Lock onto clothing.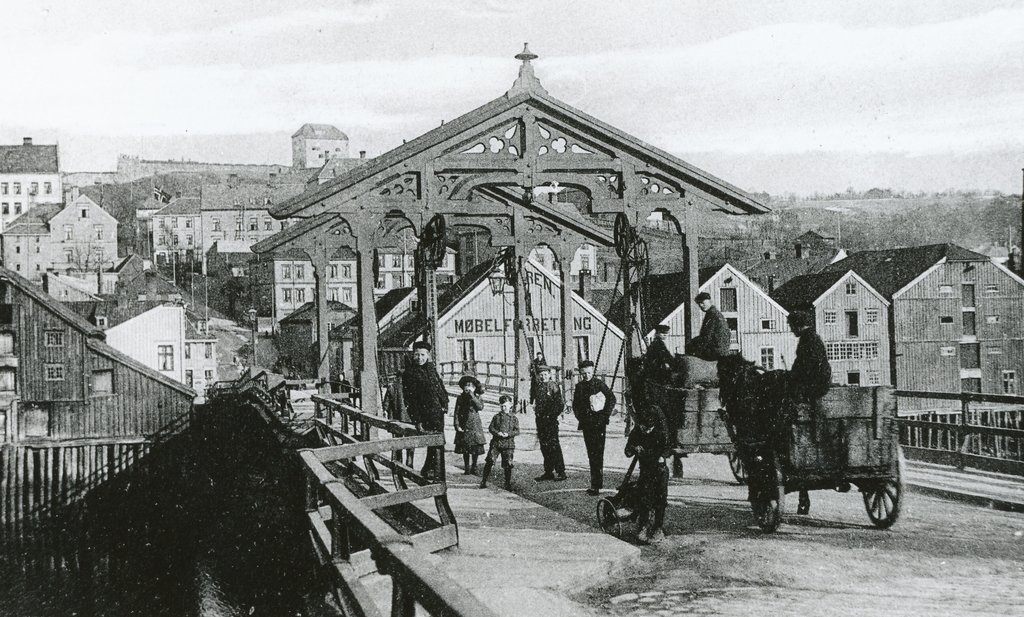
Locked: l=570, t=375, r=621, b=491.
